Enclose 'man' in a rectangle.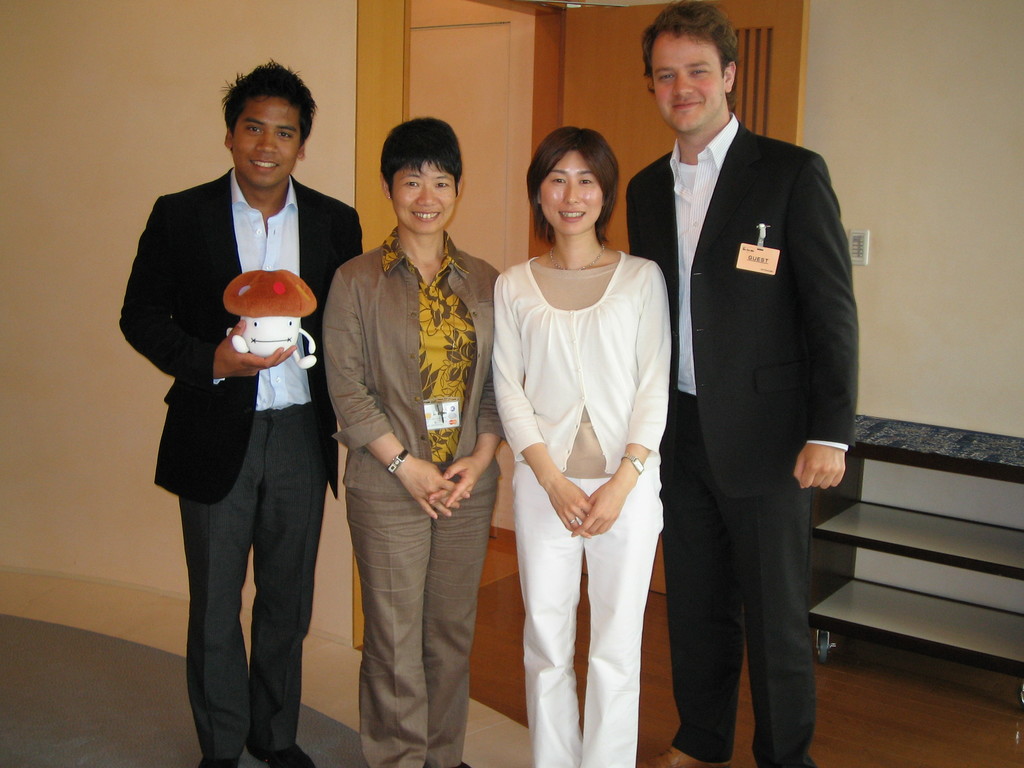
{"left": 627, "top": 0, "right": 856, "bottom": 767}.
